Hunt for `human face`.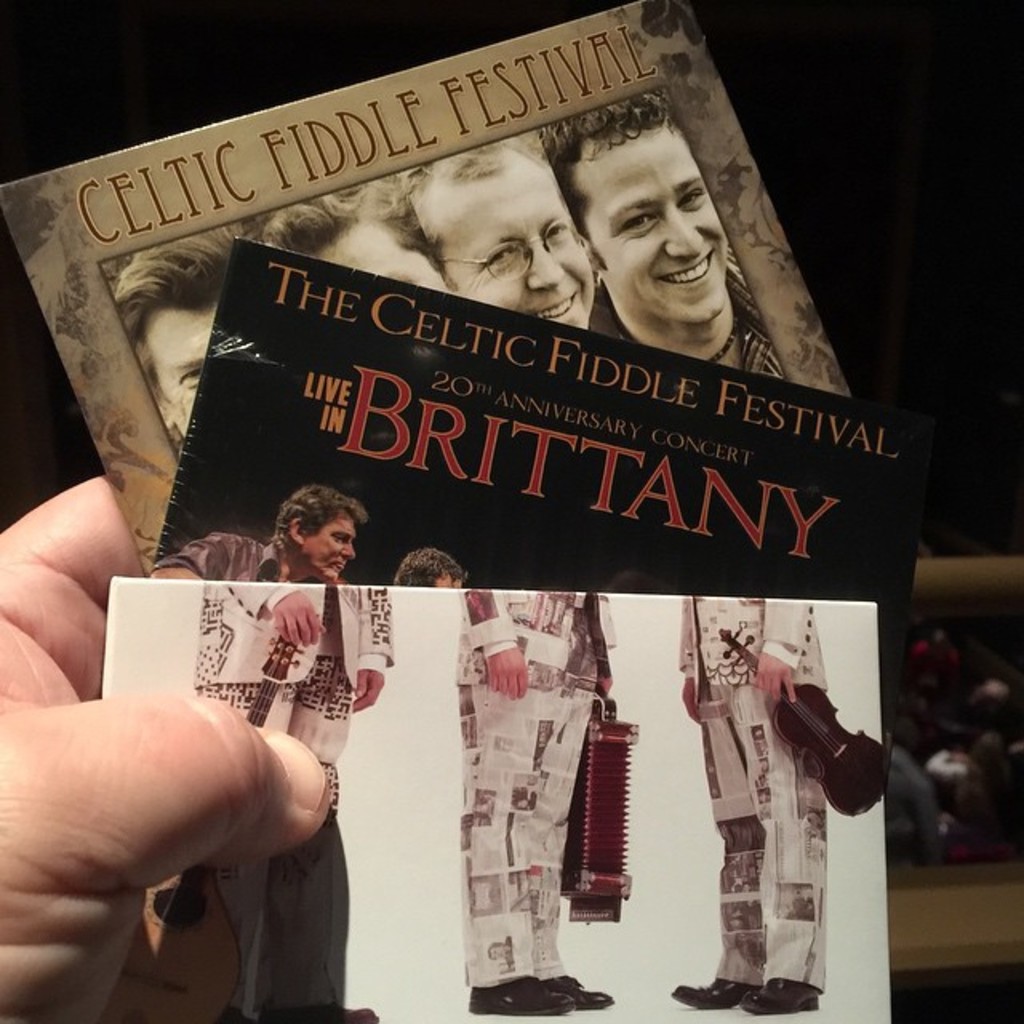
Hunted down at pyautogui.locateOnScreen(291, 515, 358, 576).
